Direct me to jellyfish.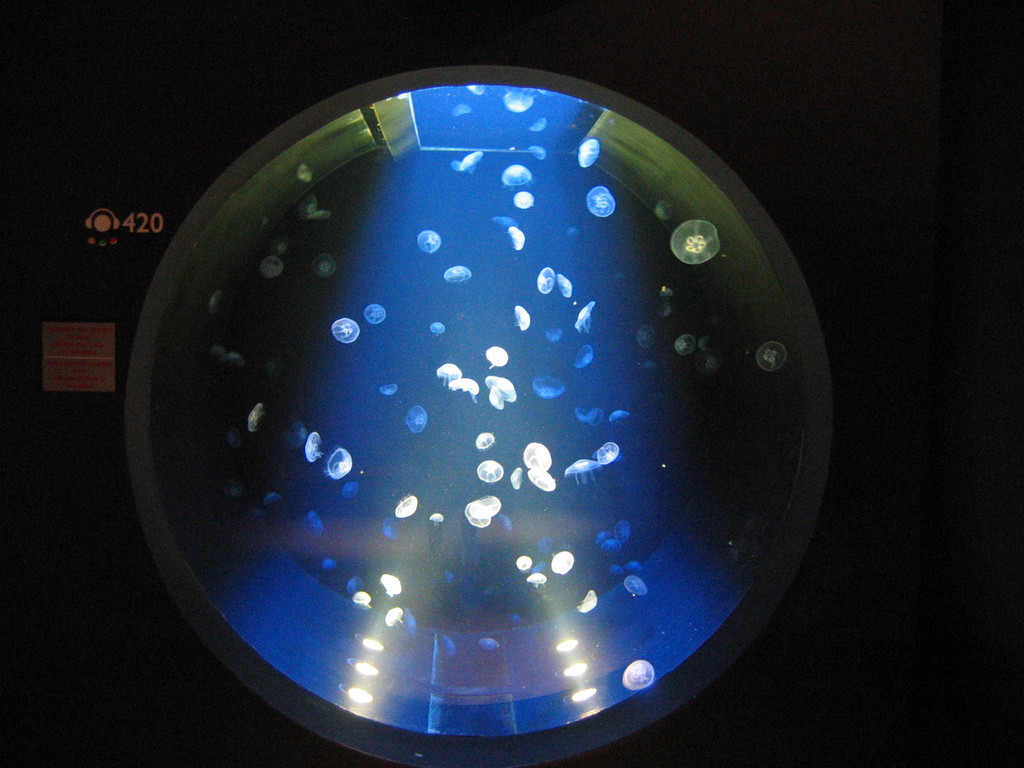
Direction: locate(385, 605, 406, 625).
